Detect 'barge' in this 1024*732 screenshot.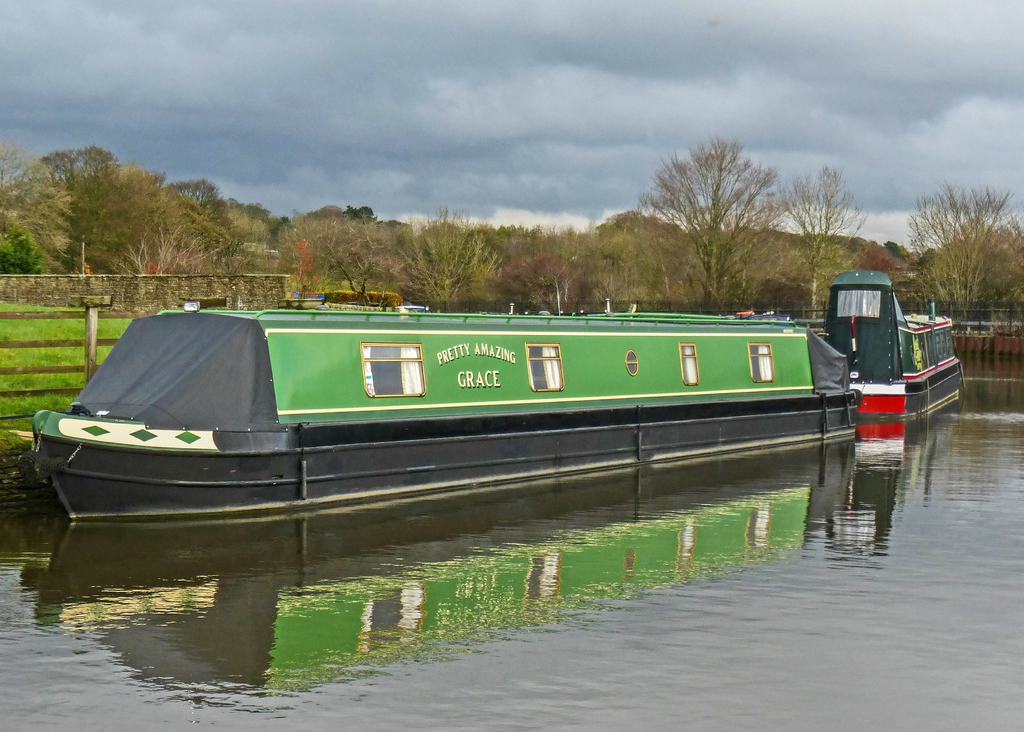
Detection: 19,301,858,516.
